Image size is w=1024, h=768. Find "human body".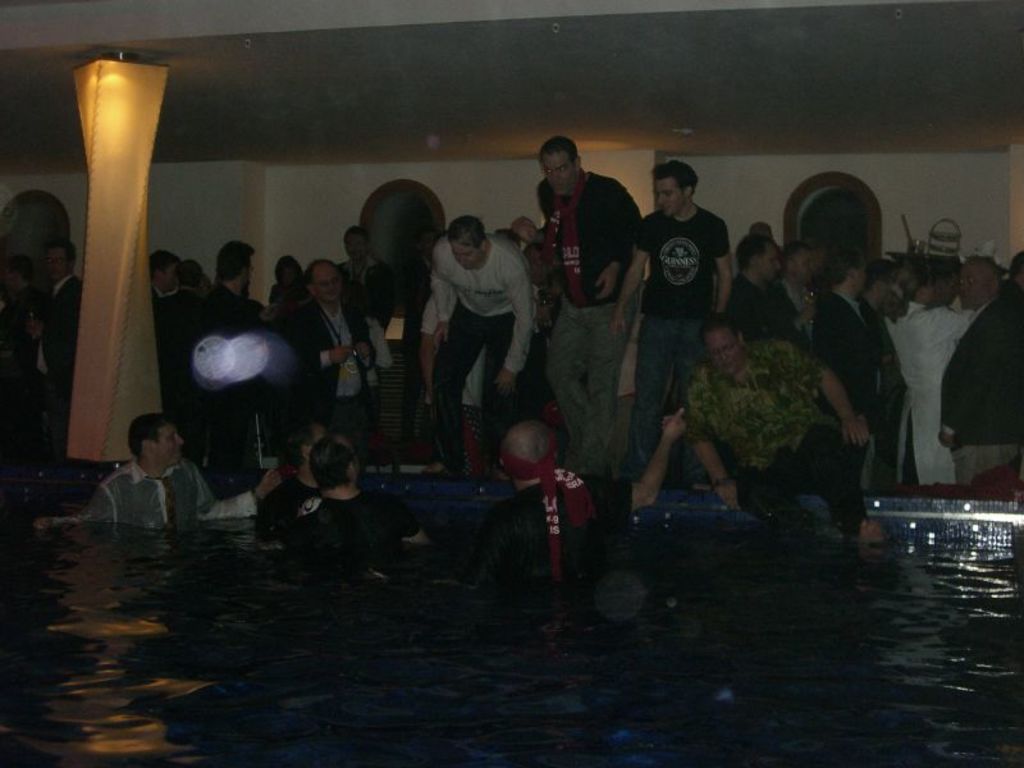
[253,416,325,524].
